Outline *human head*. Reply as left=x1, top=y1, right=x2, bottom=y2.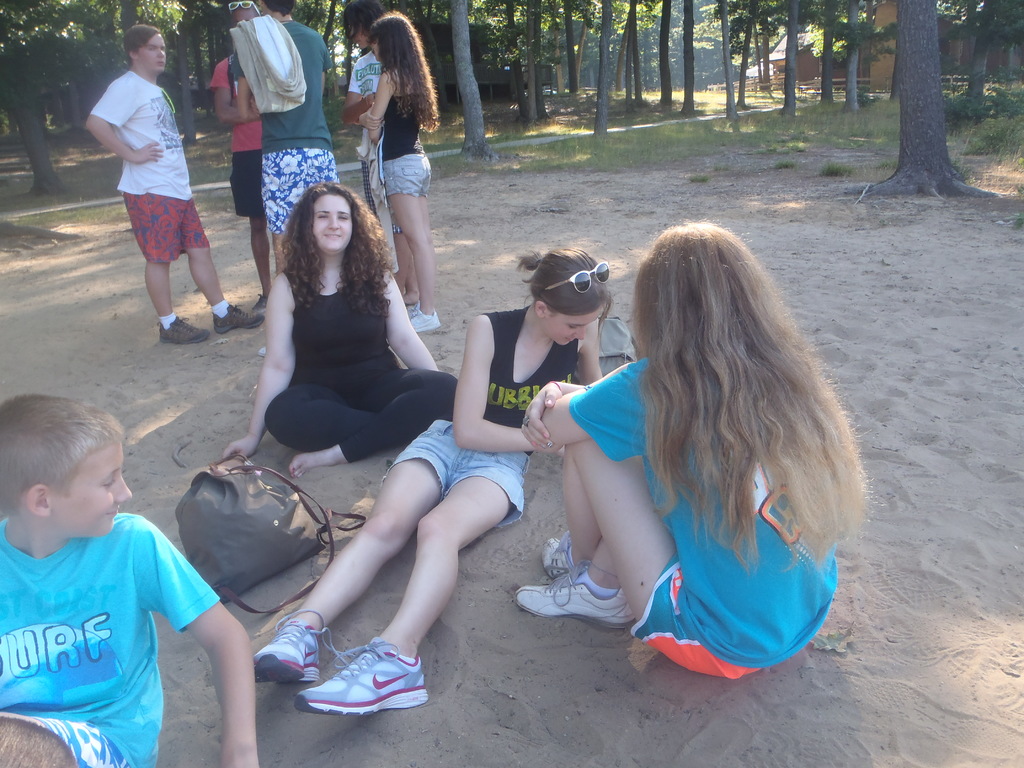
left=530, top=244, right=609, bottom=352.
